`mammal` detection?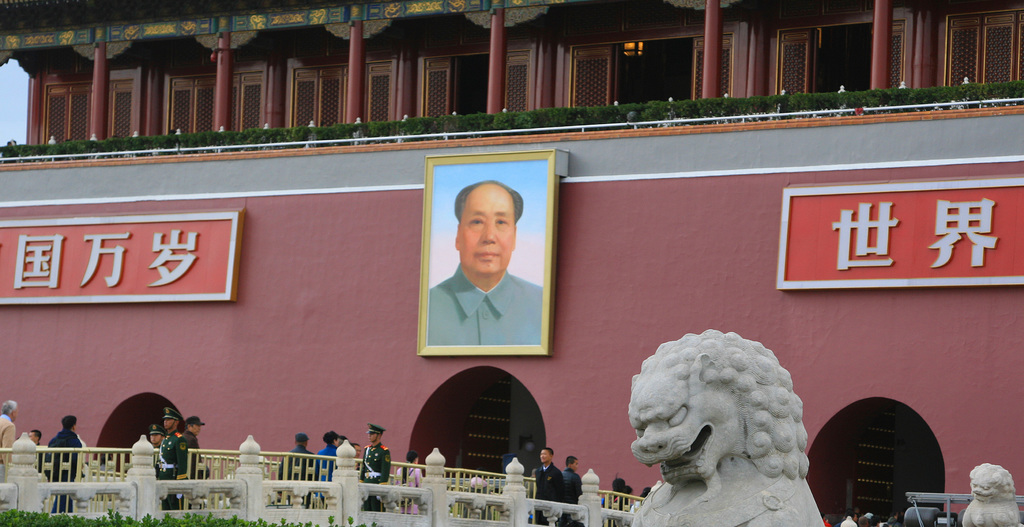
(left=0, top=400, right=19, bottom=485)
